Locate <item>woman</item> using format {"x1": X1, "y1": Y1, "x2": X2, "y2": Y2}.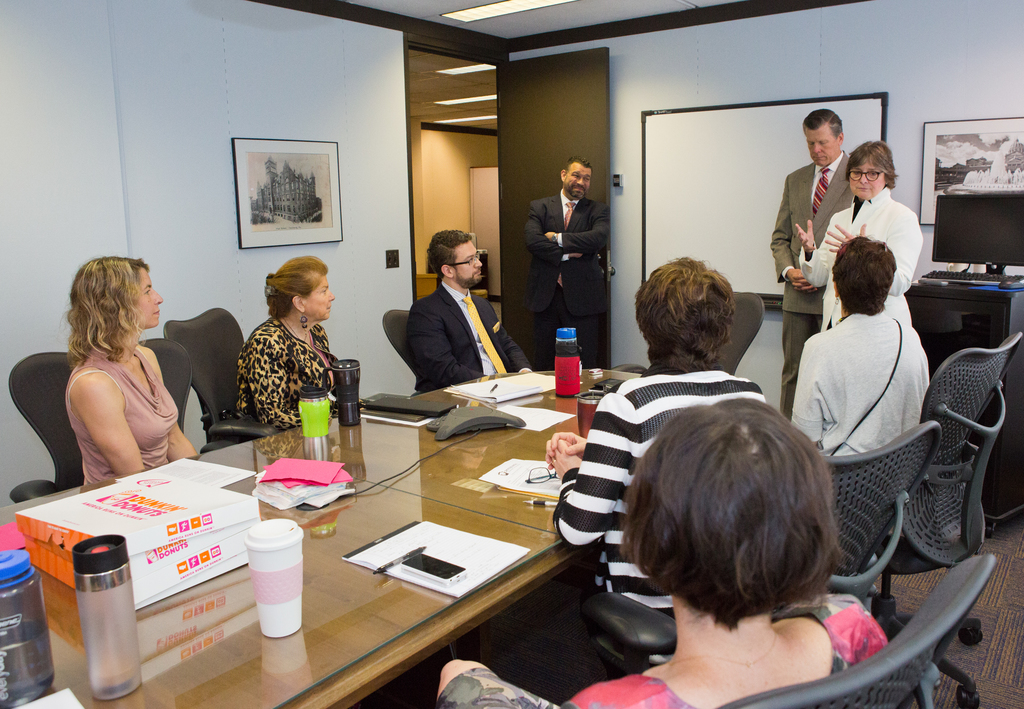
{"x1": 35, "y1": 244, "x2": 205, "y2": 502}.
